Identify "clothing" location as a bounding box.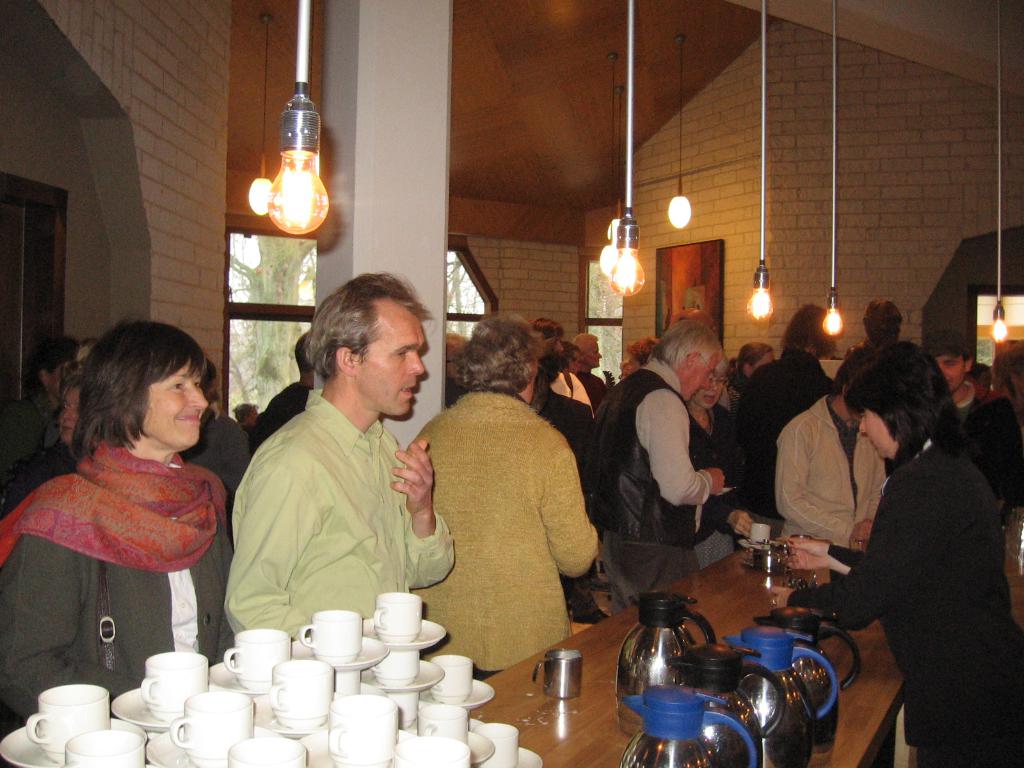
(530, 389, 597, 618).
